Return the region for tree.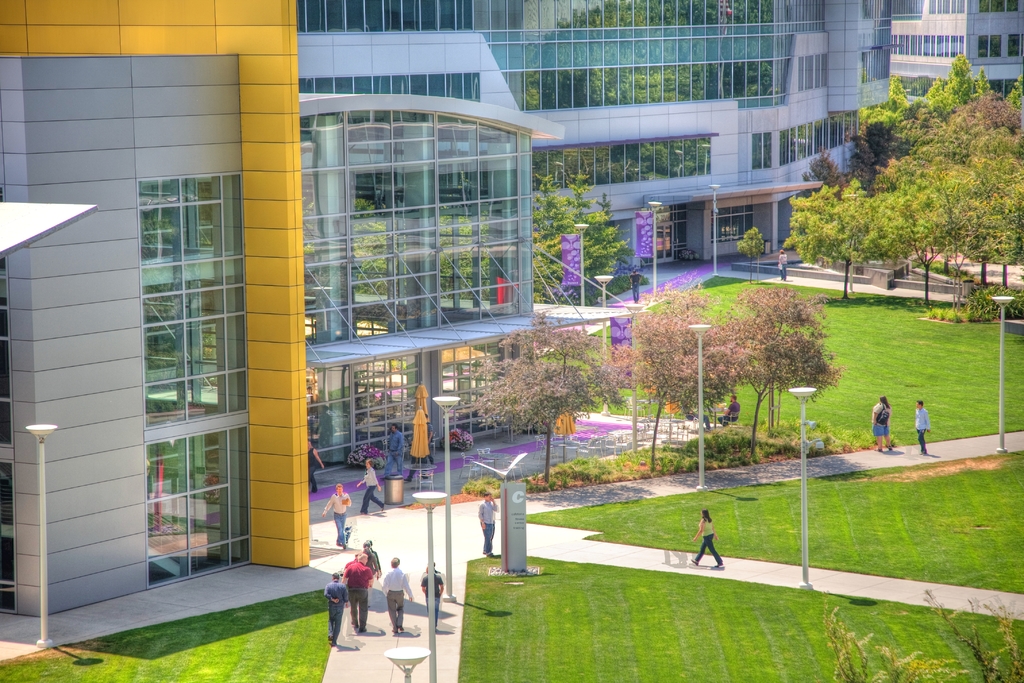
box=[734, 225, 771, 285].
